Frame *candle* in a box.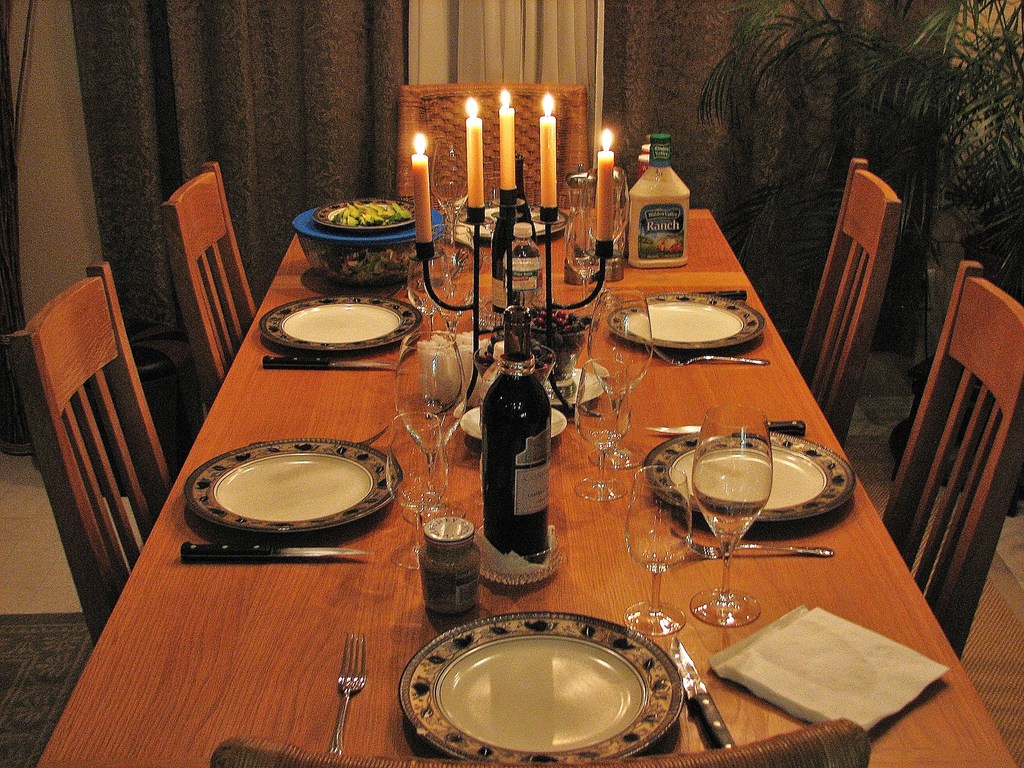
467,97,485,208.
